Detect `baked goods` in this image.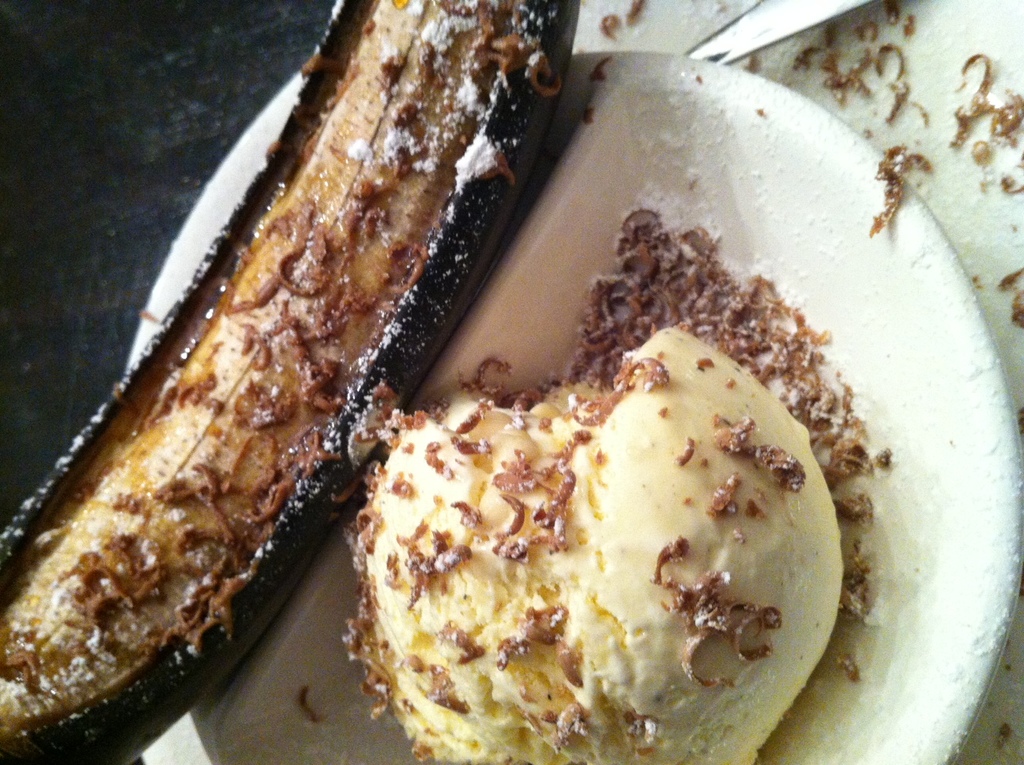
Detection: pyautogui.locateOnScreen(0, 0, 581, 764).
